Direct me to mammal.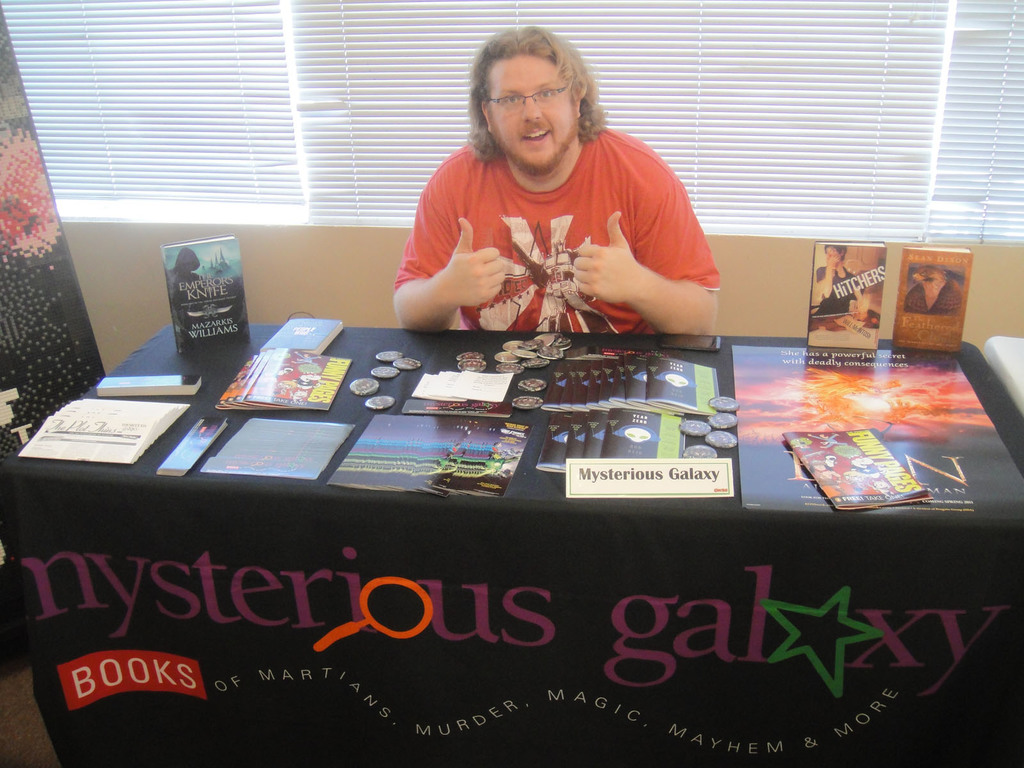
Direction: [left=812, top=243, right=861, bottom=320].
